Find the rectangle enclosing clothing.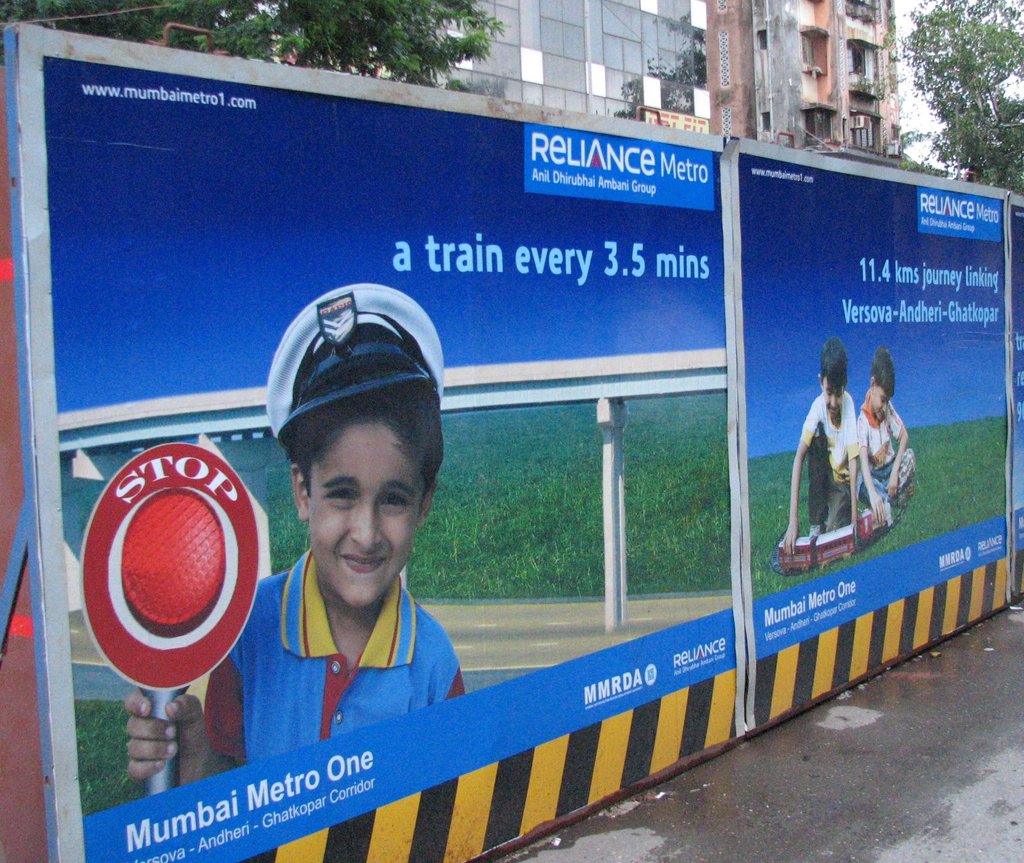
225 547 489 741.
